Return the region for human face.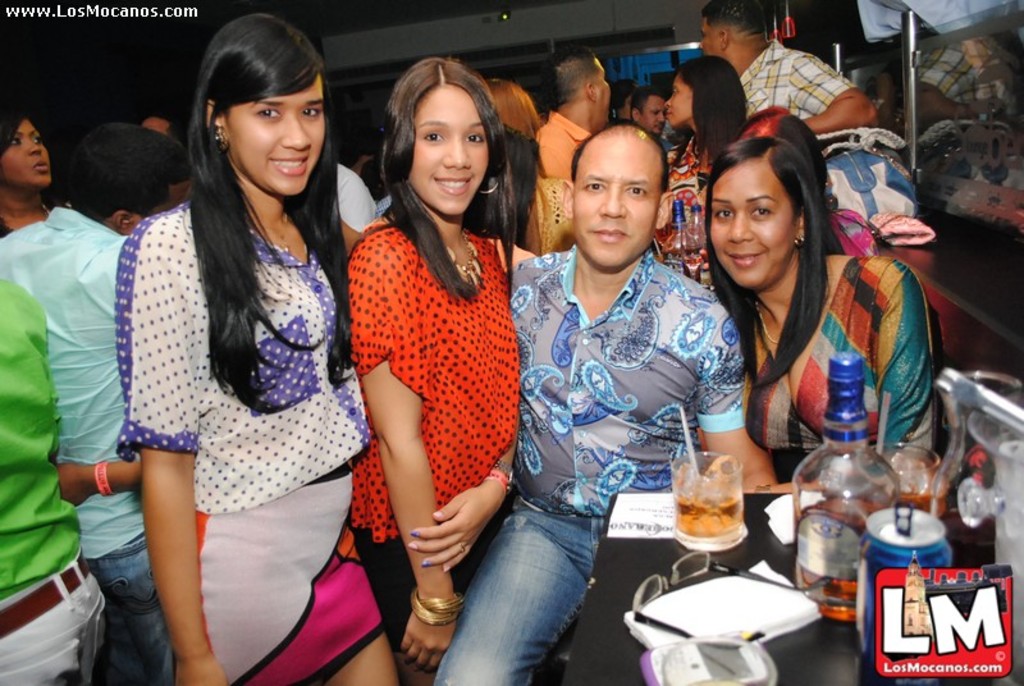
410, 91, 486, 215.
